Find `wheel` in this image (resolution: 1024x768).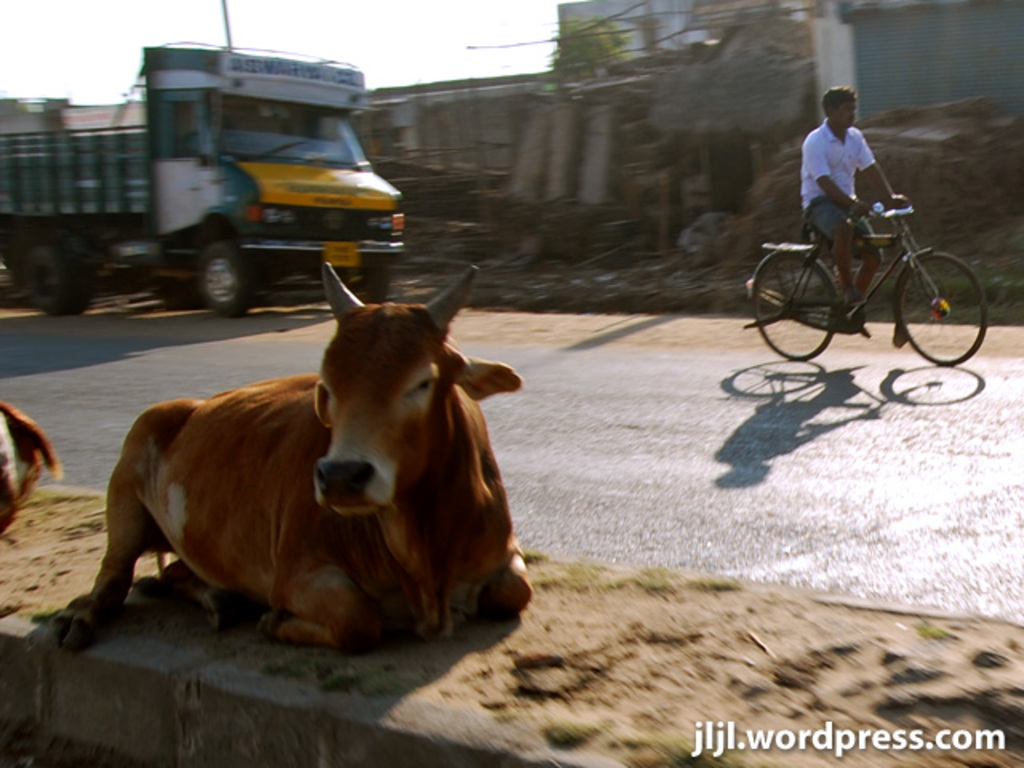
left=70, top=259, right=91, bottom=317.
